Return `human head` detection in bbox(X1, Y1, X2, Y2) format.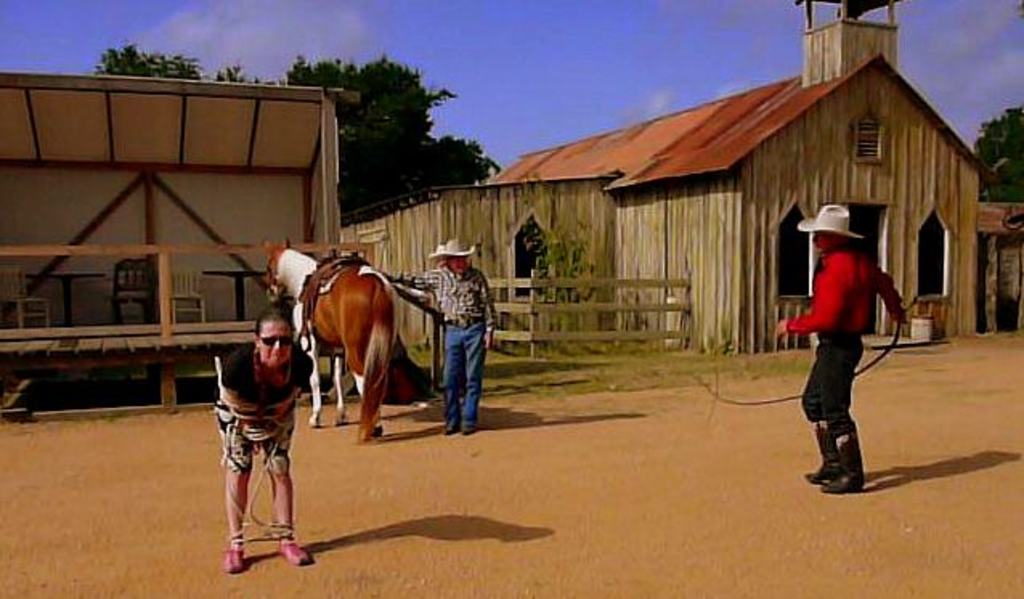
bbox(234, 313, 300, 384).
